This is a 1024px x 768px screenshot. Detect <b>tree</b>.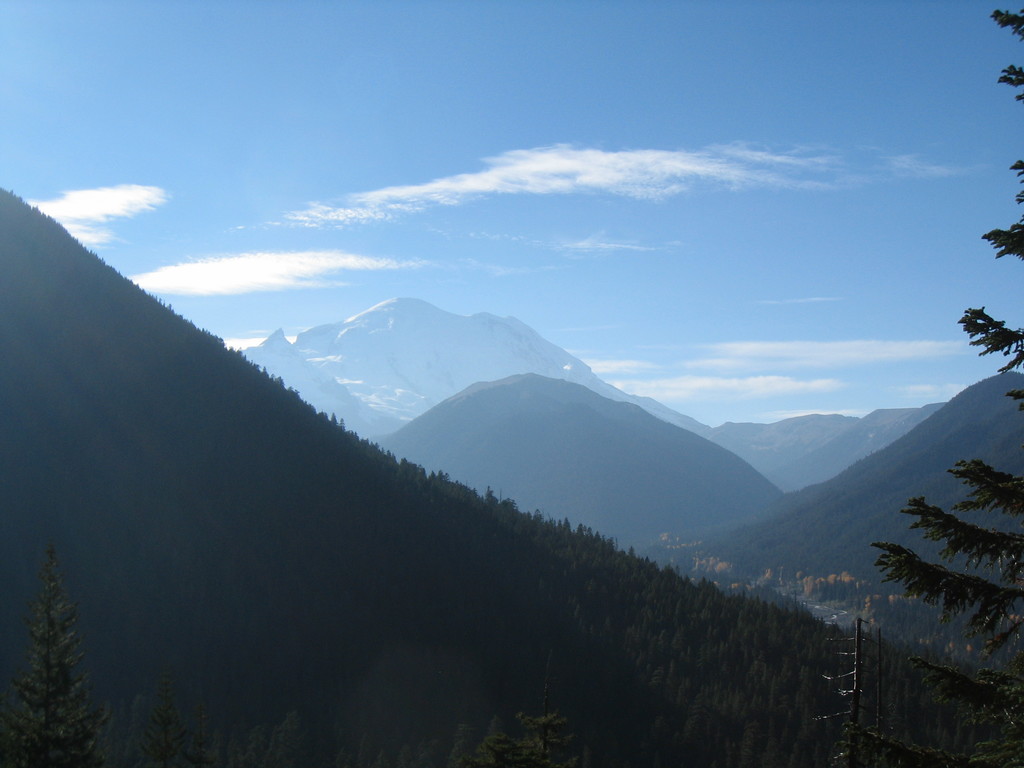
<region>0, 536, 121, 758</region>.
